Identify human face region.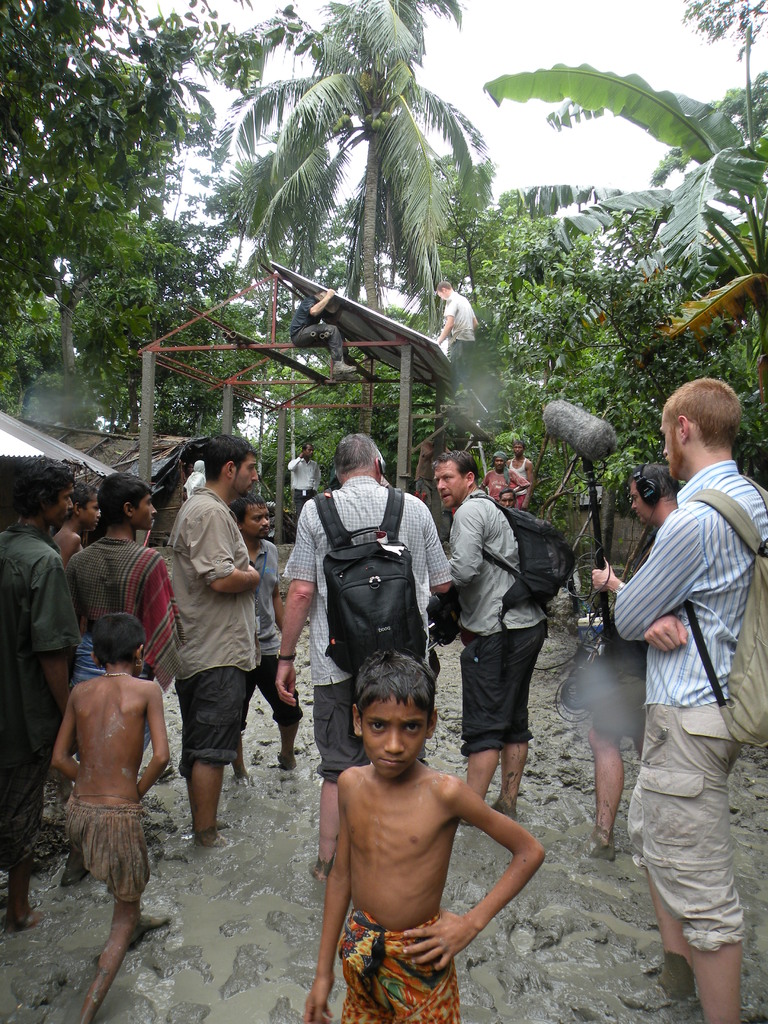
Region: pyautogui.locateOnScreen(131, 490, 157, 531).
